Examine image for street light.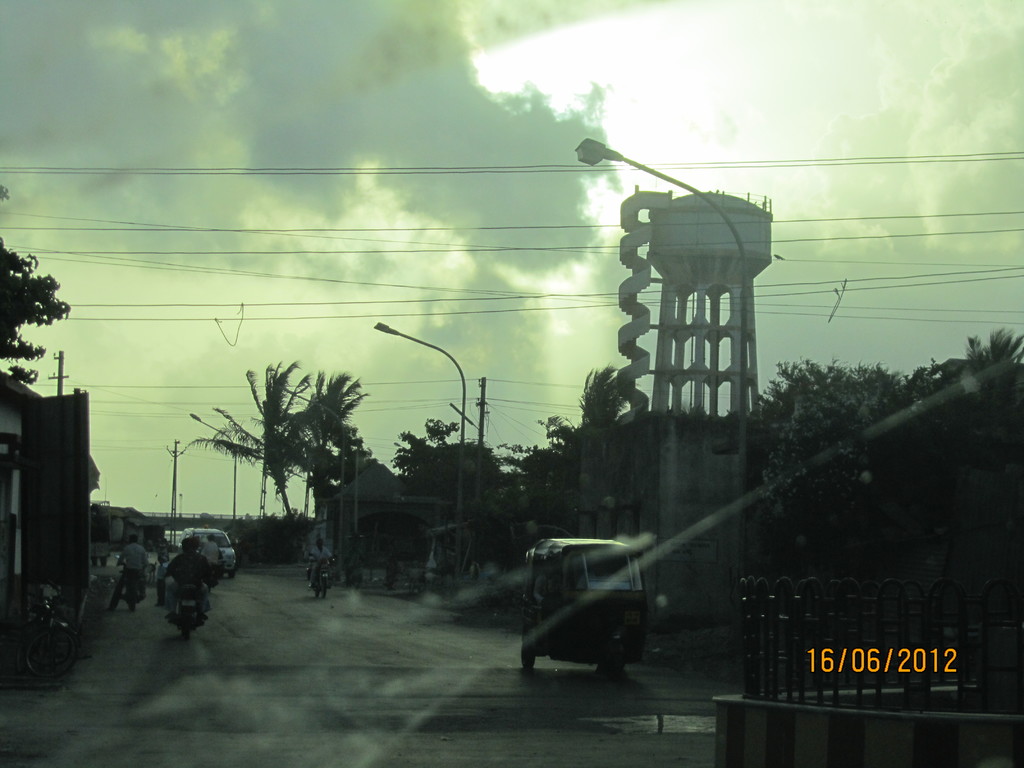
Examination result: region(371, 321, 465, 580).
